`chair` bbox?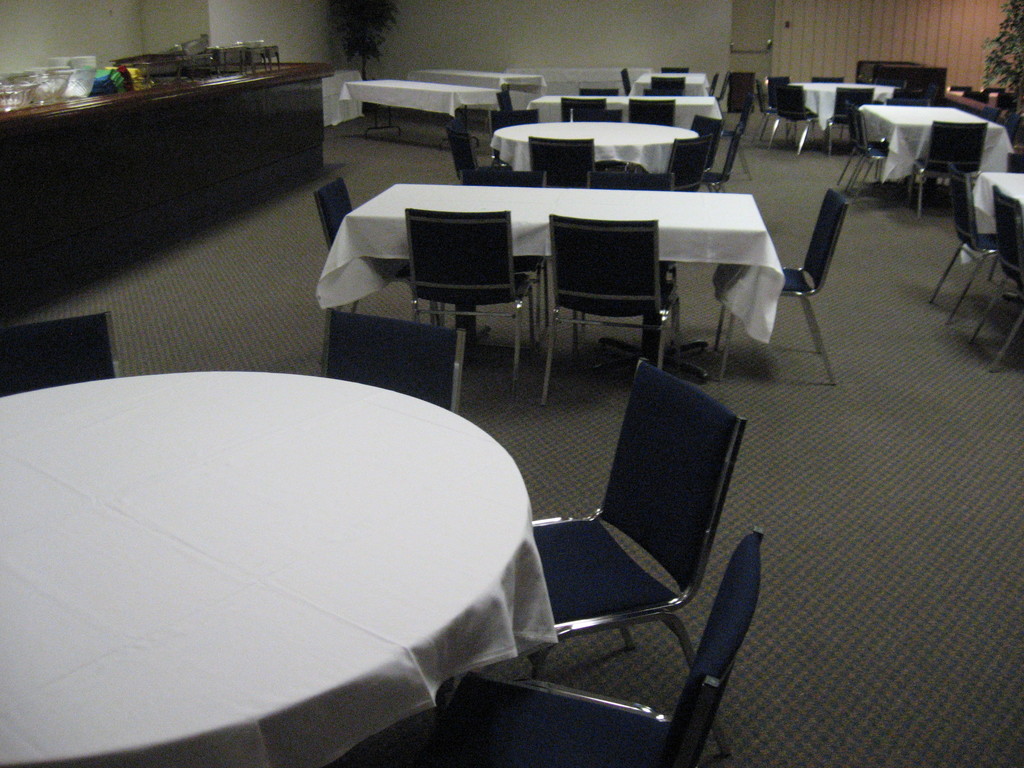
(319, 523, 771, 767)
